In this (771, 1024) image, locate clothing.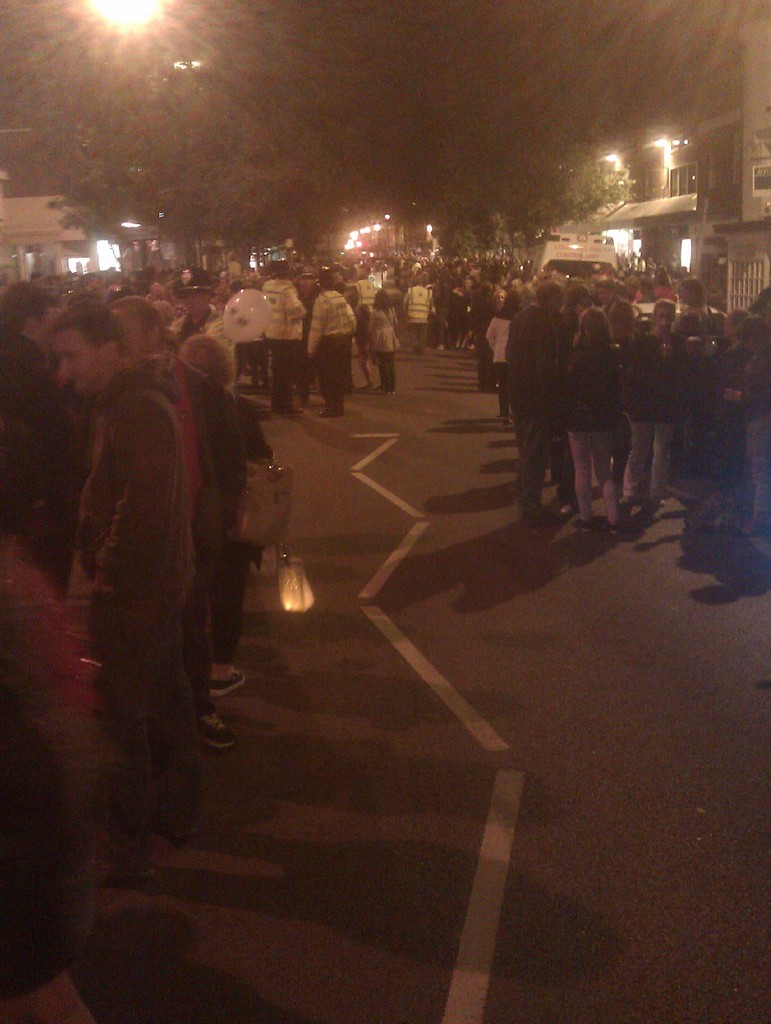
Bounding box: BBox(624, 333, 674, 487).
